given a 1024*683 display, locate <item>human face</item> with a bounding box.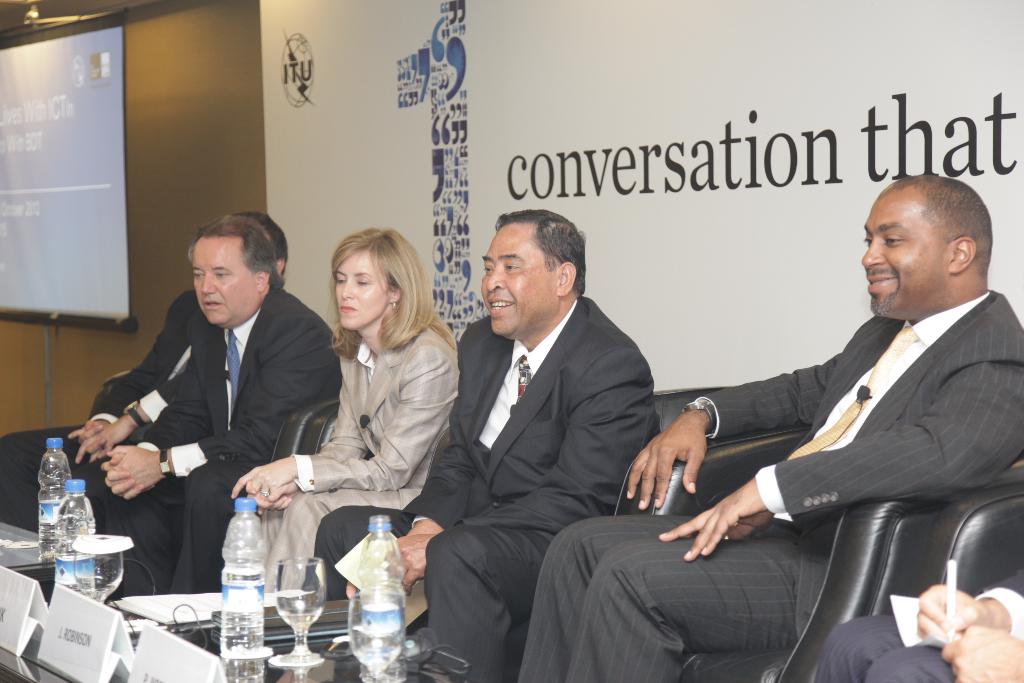
Located: 859:187:941:320.
